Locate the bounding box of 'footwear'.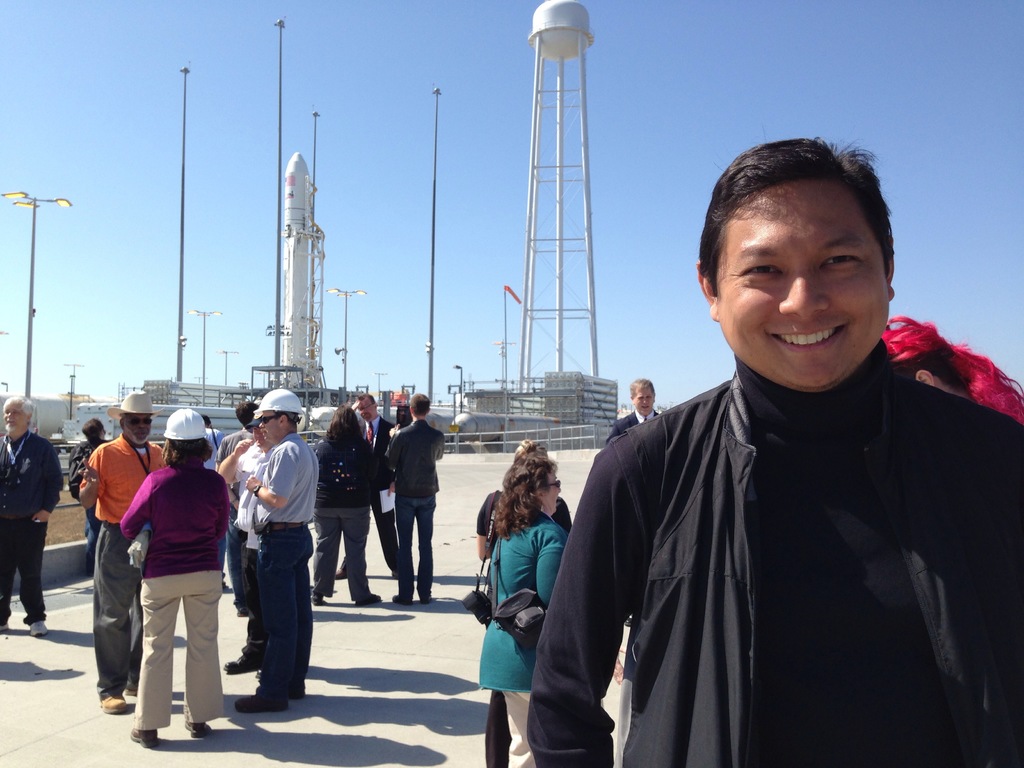
Bounding box: (394, 586, 406, 602).
